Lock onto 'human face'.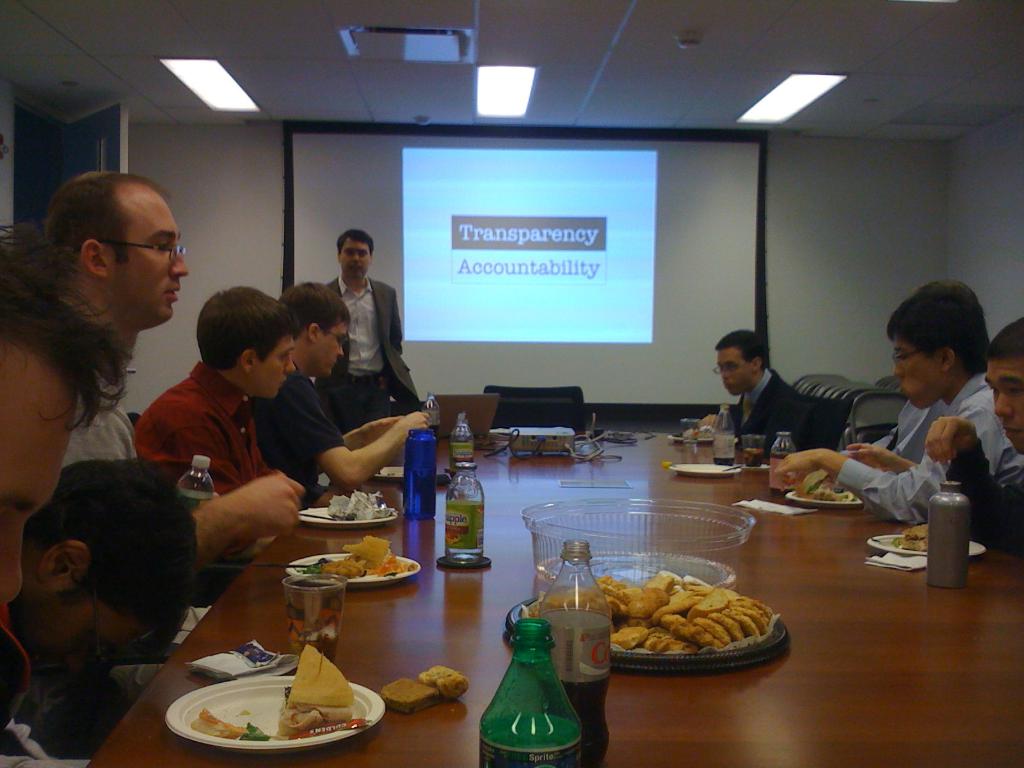
Locked: BBox(320, 324, 348, 378).
